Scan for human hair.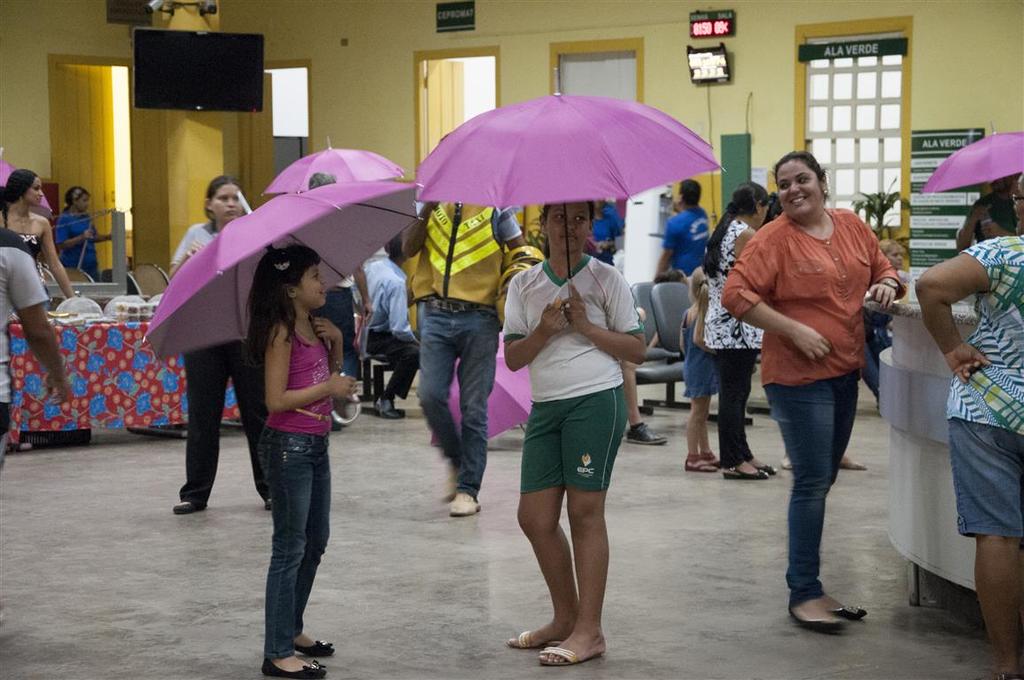
Scan result: bbox(700, 181, 772, 276).
